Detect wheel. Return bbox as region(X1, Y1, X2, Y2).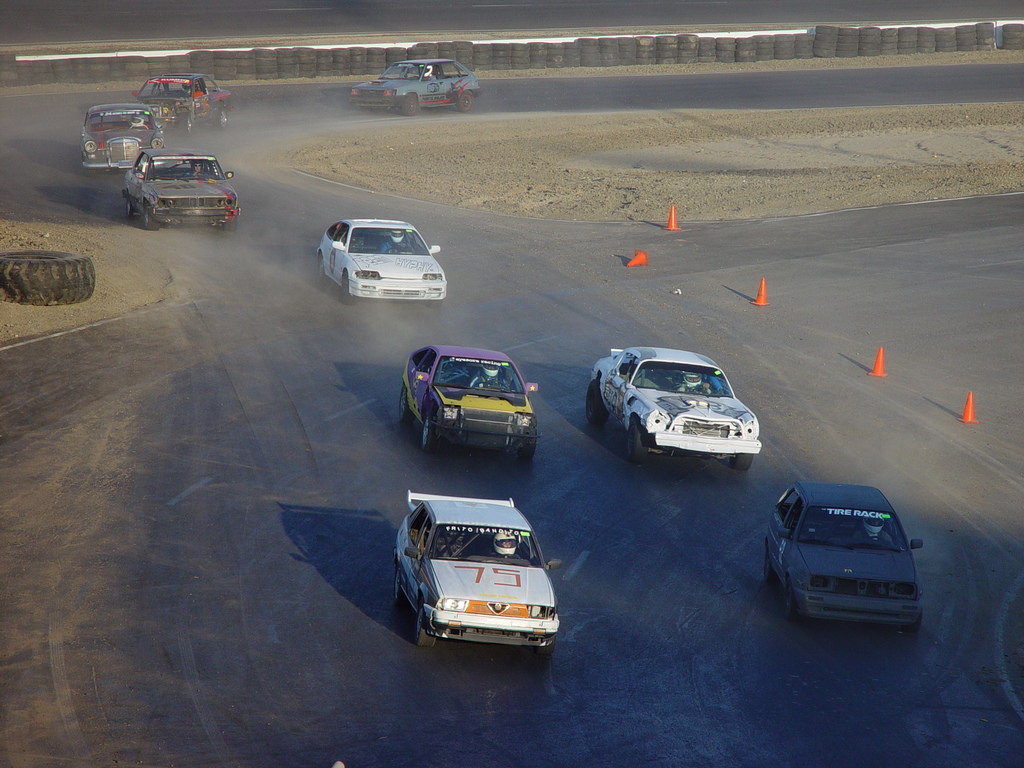
region(693, 387, 708, 393).
